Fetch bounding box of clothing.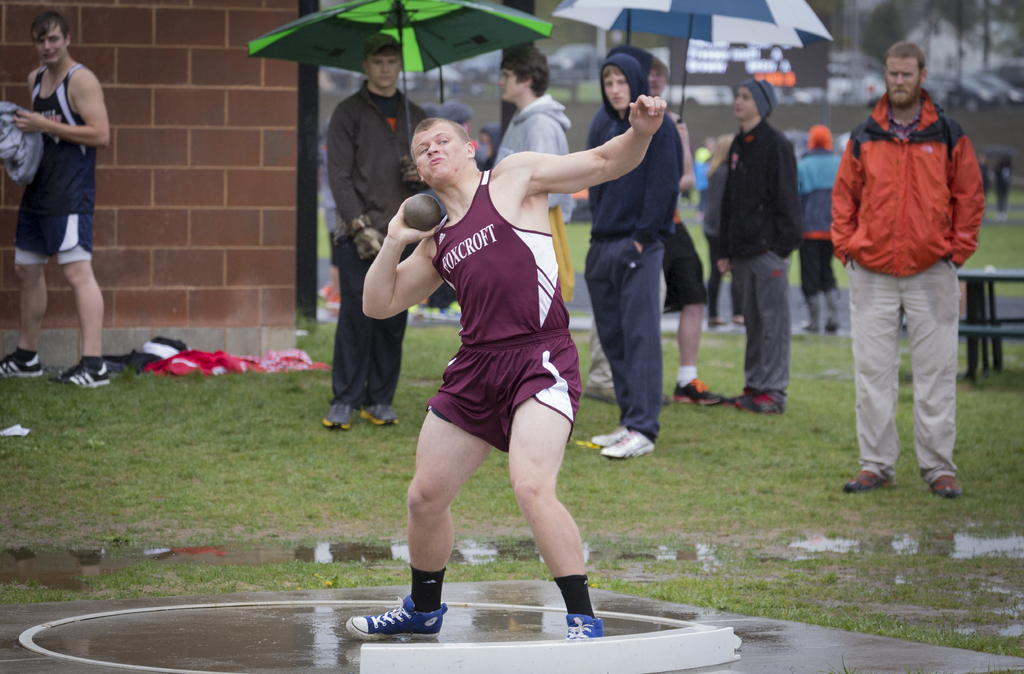
Bbox: (428, 170, 582, 455).
